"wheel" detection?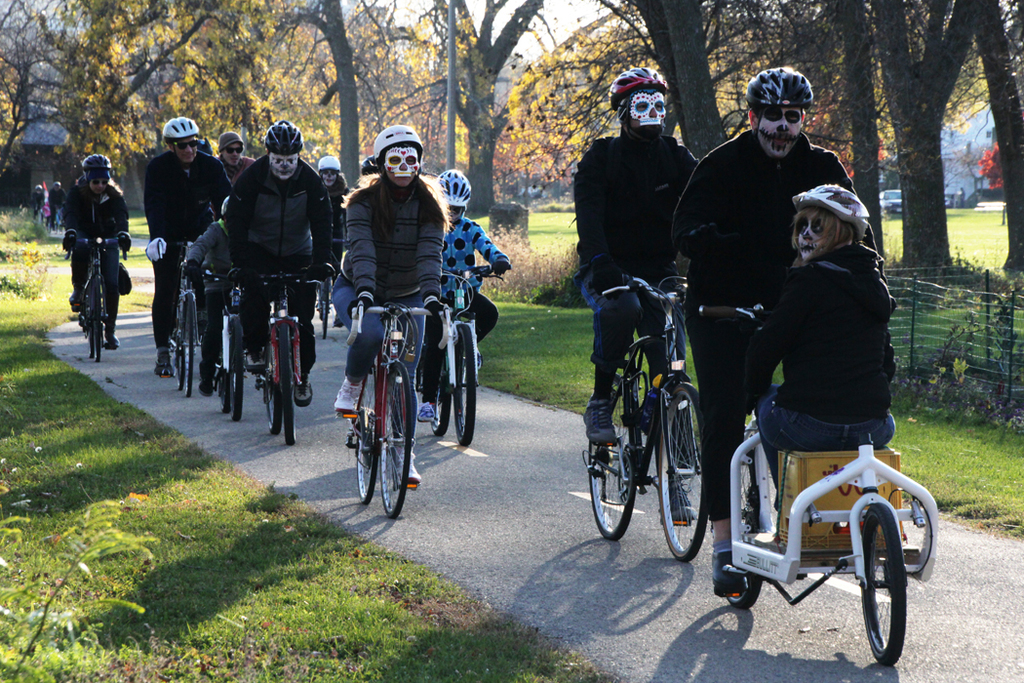
bbox=(176, 309, 183, 390)
